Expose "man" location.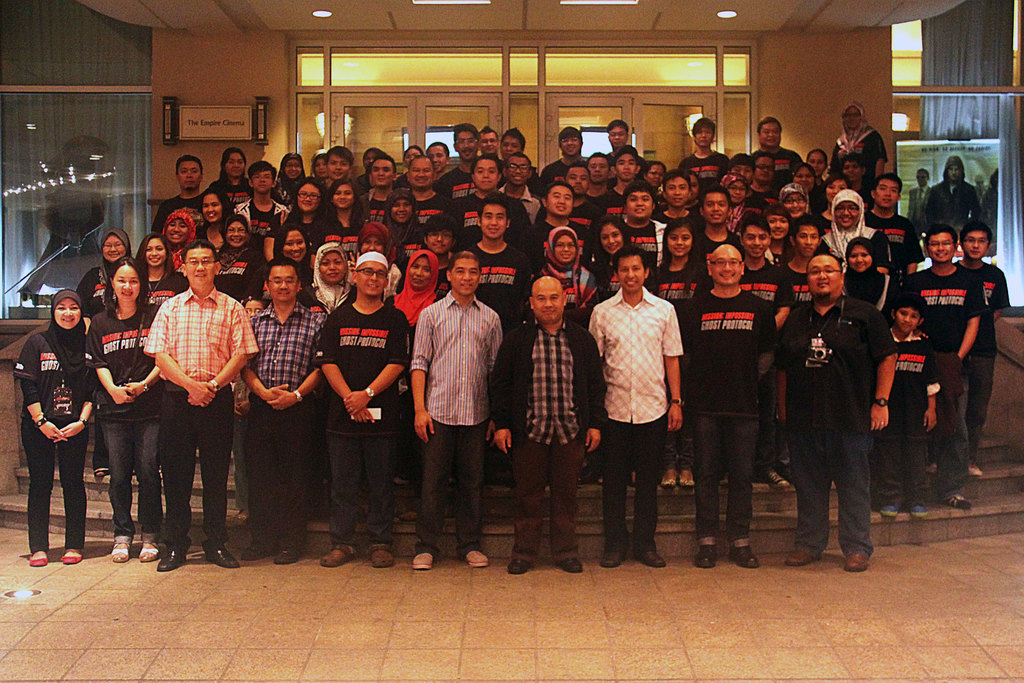
Exposed at bbox(585, 149, 626, 220).
